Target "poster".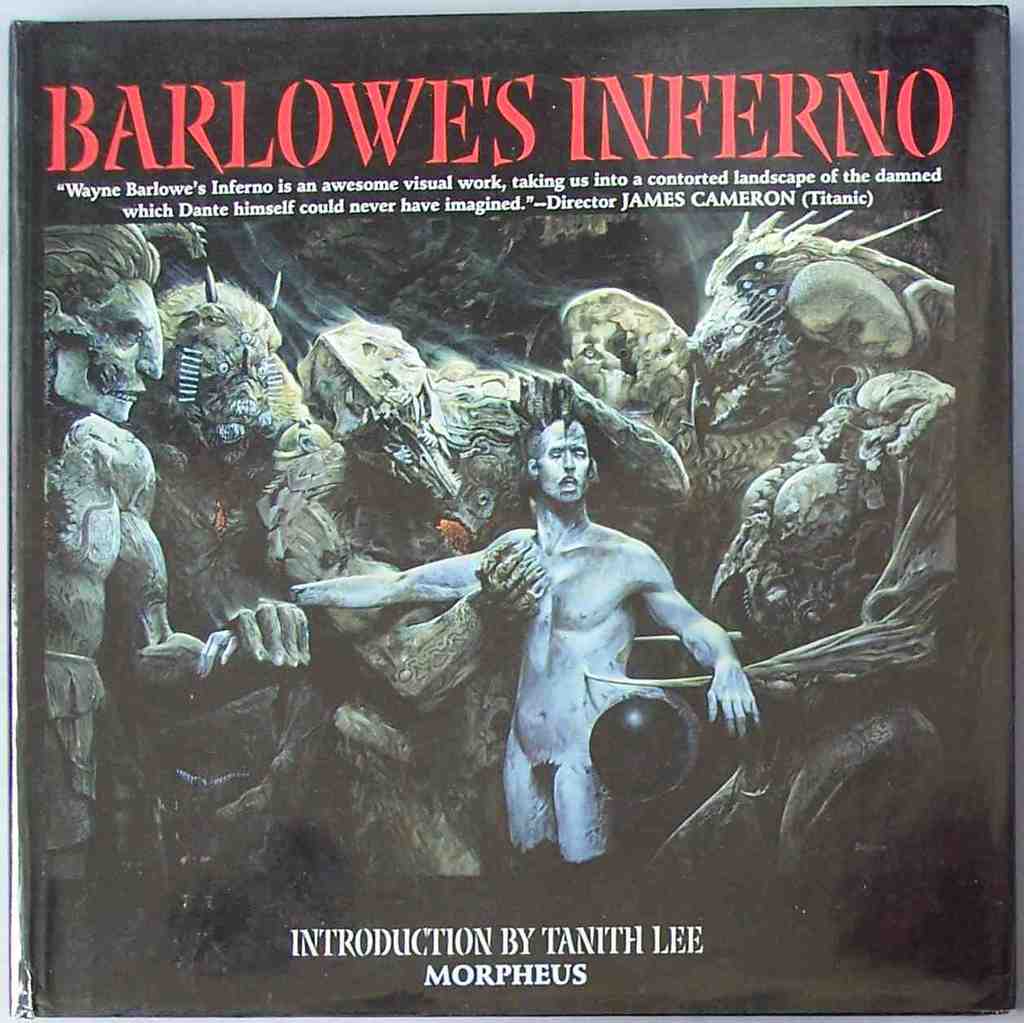
Target region: l=0, t=0, r=1023, b=1022.
